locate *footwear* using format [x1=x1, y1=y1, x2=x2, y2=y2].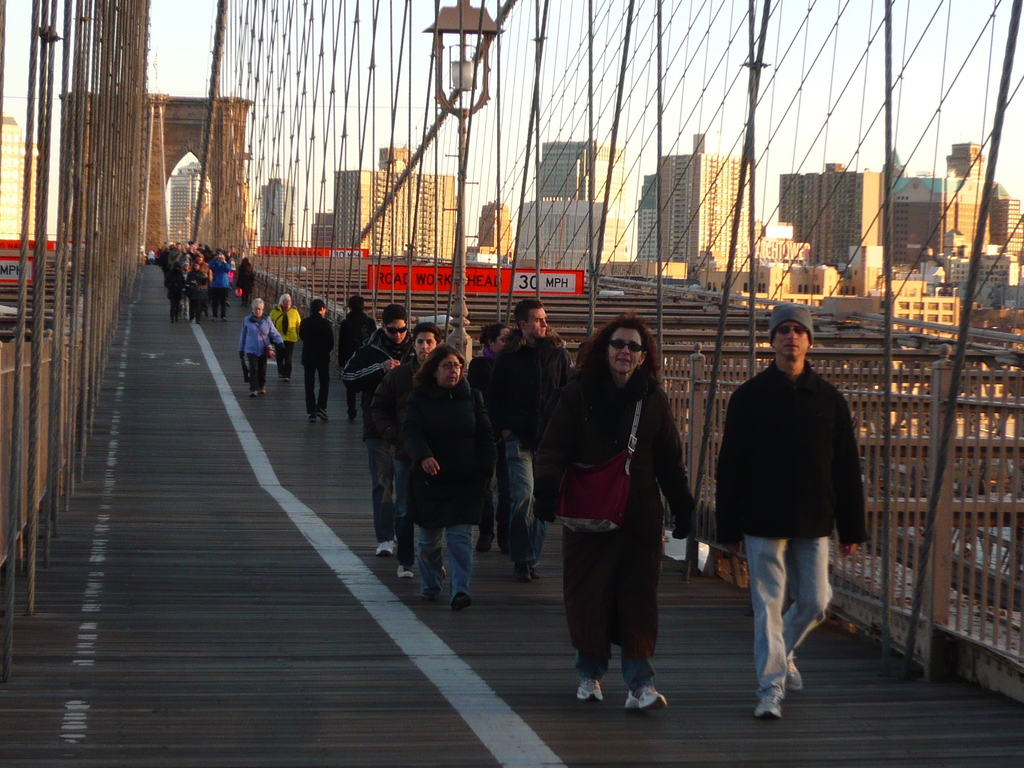
[x1=785, y1=646, x2=806, y2=693].
